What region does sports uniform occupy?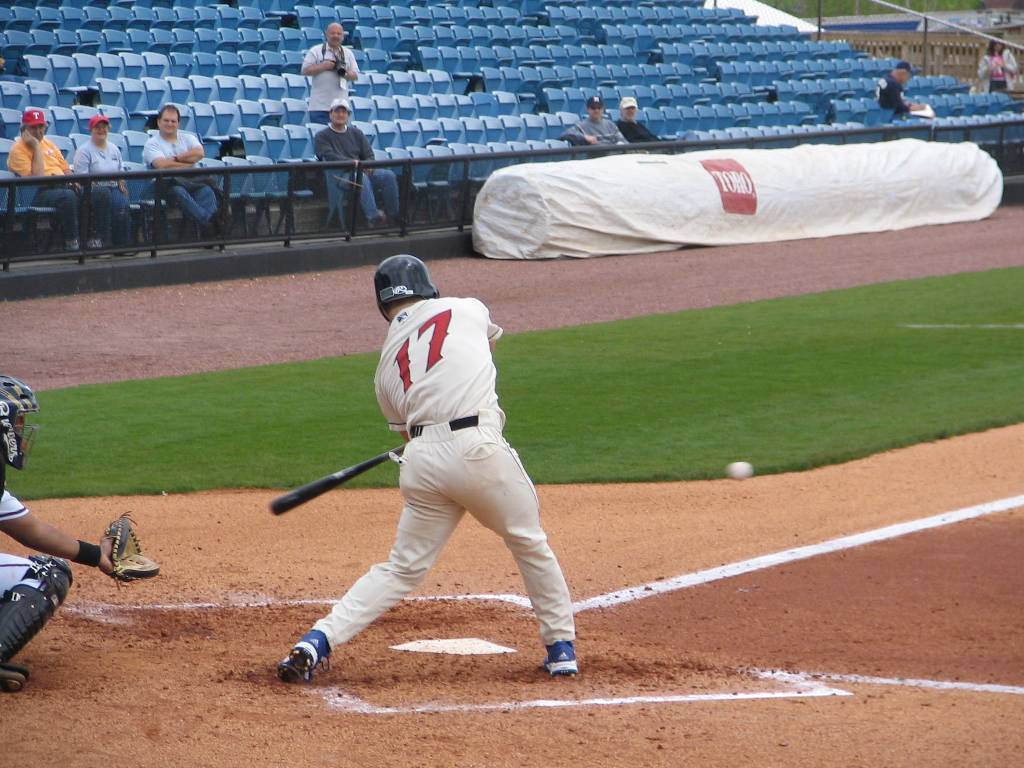
bbox=(76, 132, 135, 236).
